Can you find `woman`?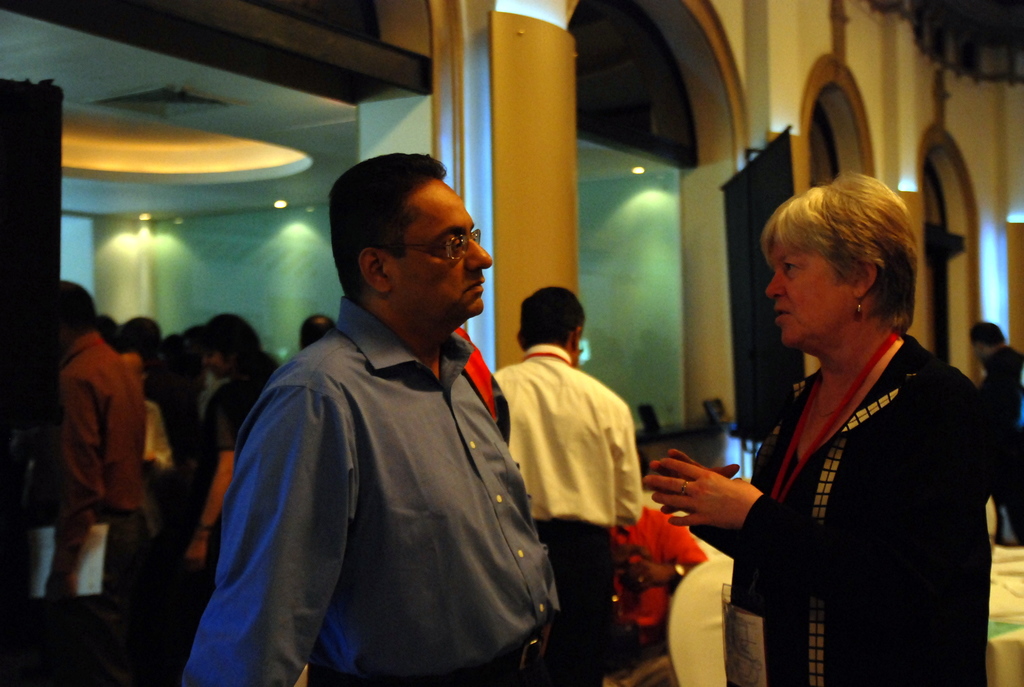
Yes, bounding box: crop(185, 308, 282, 575).
